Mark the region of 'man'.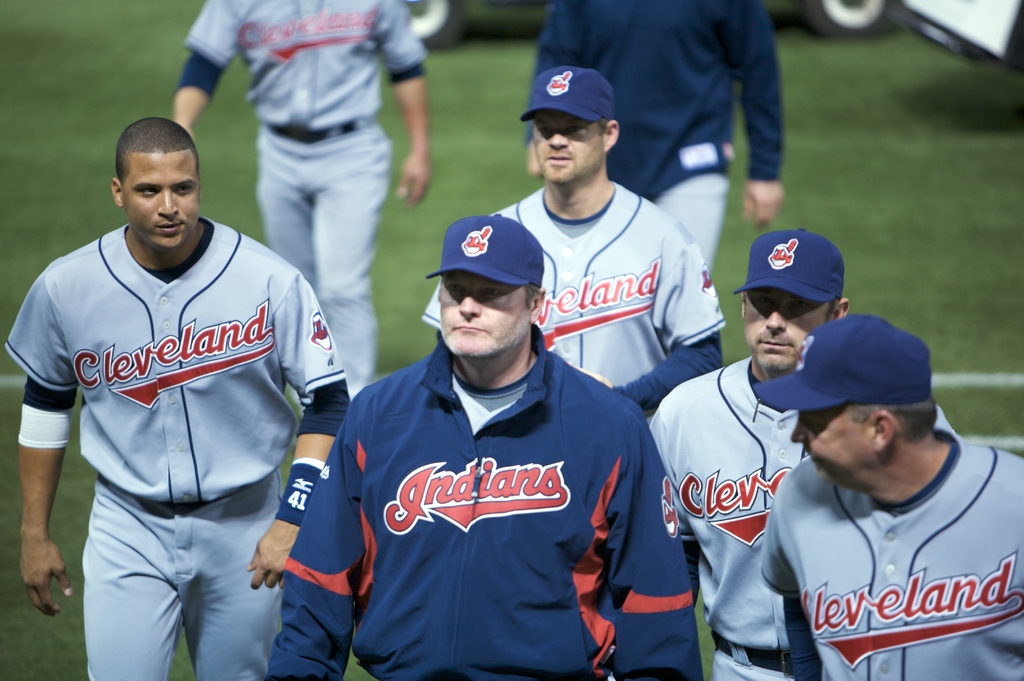
Region: region(174, 0, 433, 397).
